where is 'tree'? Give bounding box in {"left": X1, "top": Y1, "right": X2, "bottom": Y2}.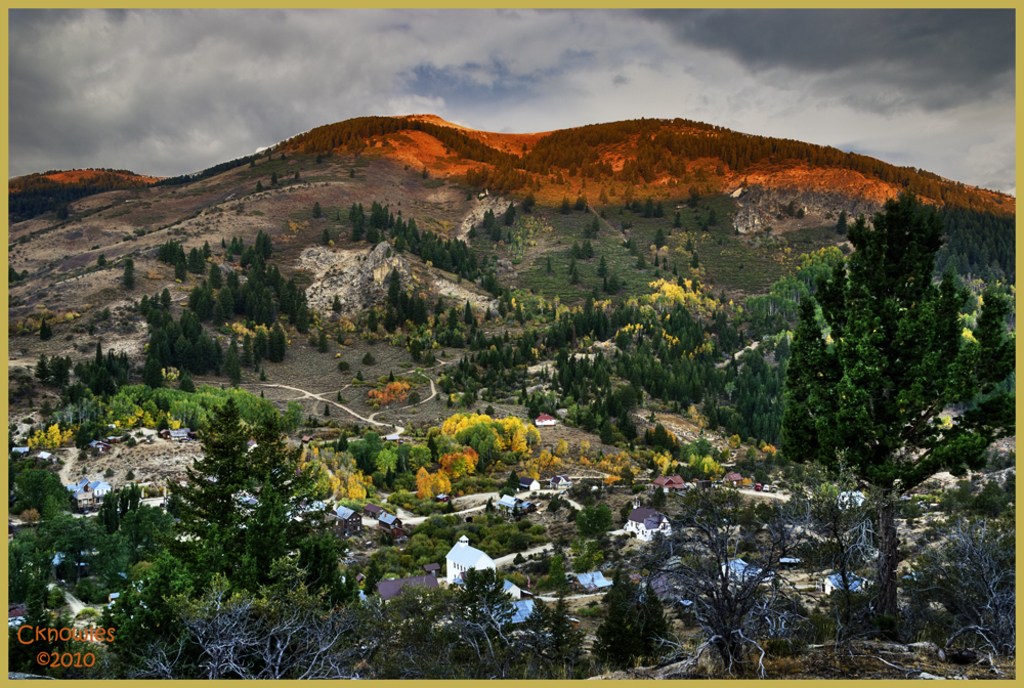
{"left": 0, "top": 526, "right": 47, "bottom": 606}.
